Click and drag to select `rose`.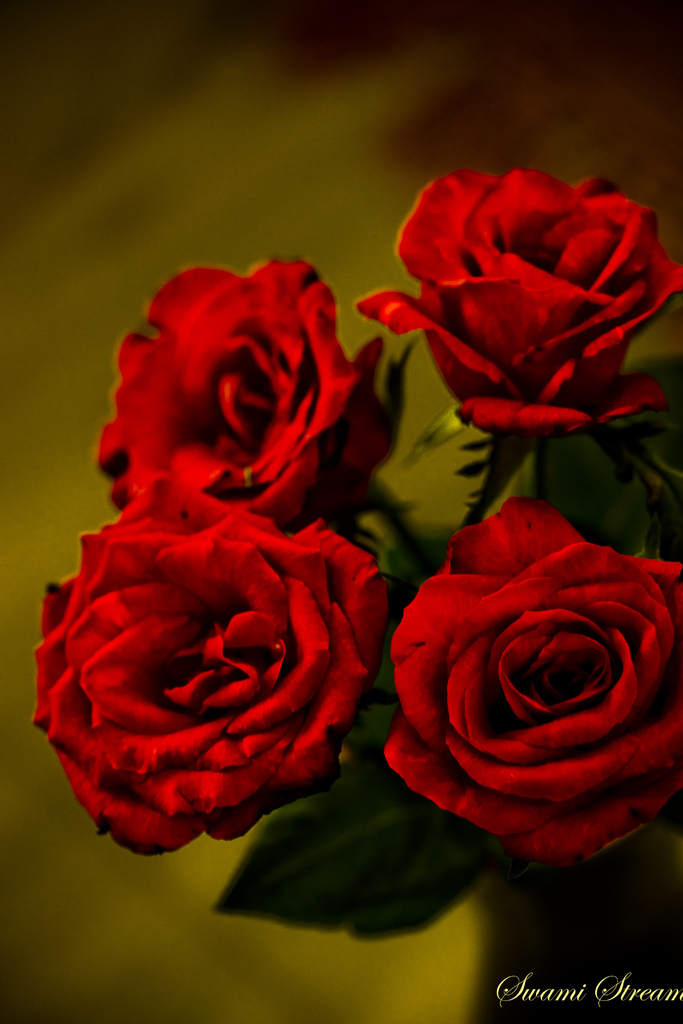
Selection: bbox(92, 265, 391, 527).
